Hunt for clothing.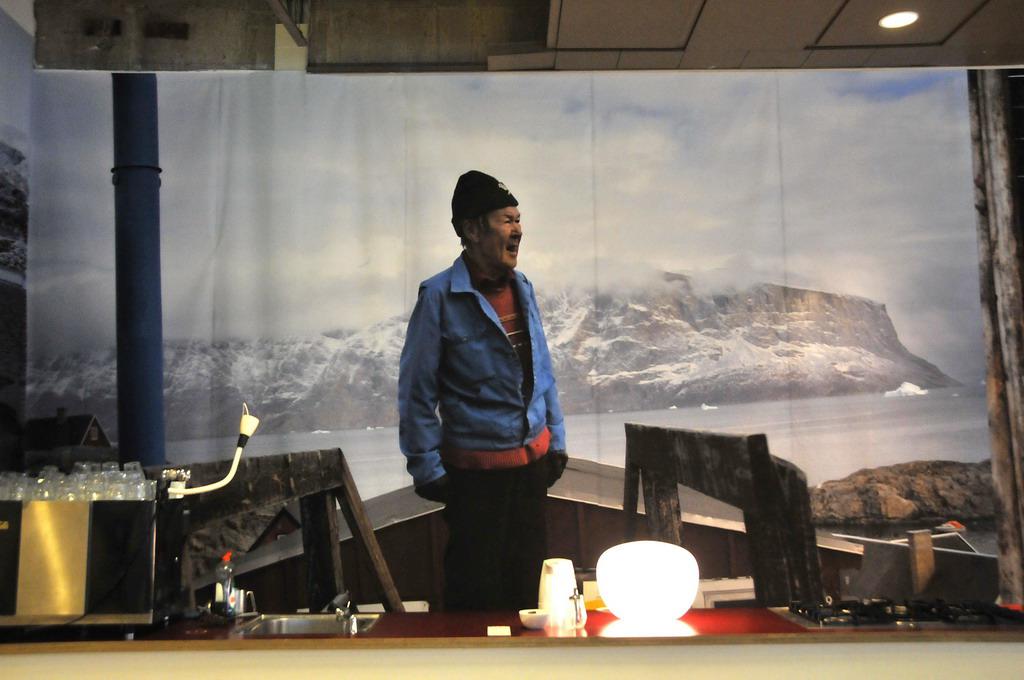
Hunted down at {"left": 394, "top": 197, "right": 578, "bottom": 588}.
